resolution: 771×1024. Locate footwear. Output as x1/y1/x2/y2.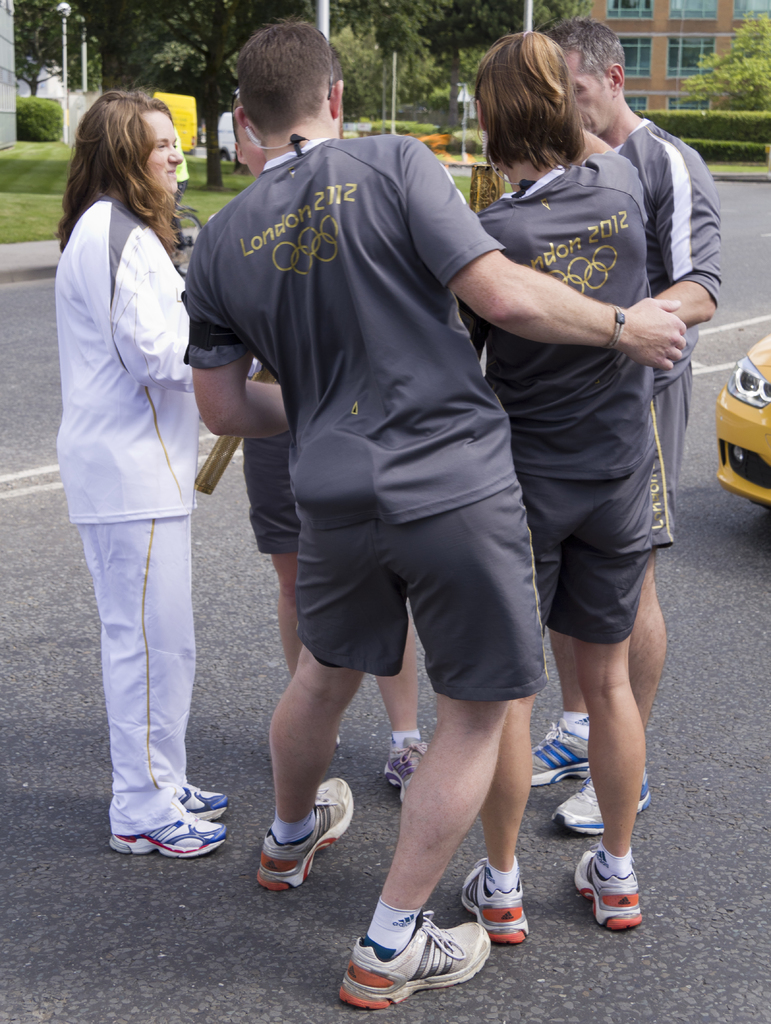
109/801/221/855.
